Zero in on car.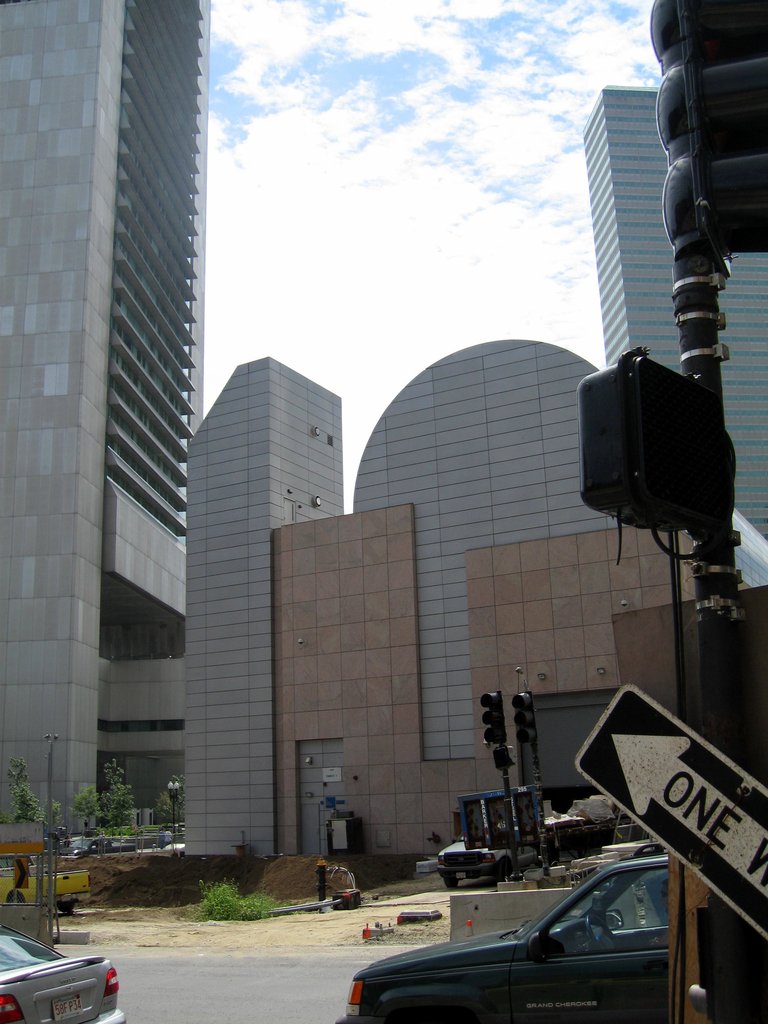
Zeroed in: 338:843:668:1023.
